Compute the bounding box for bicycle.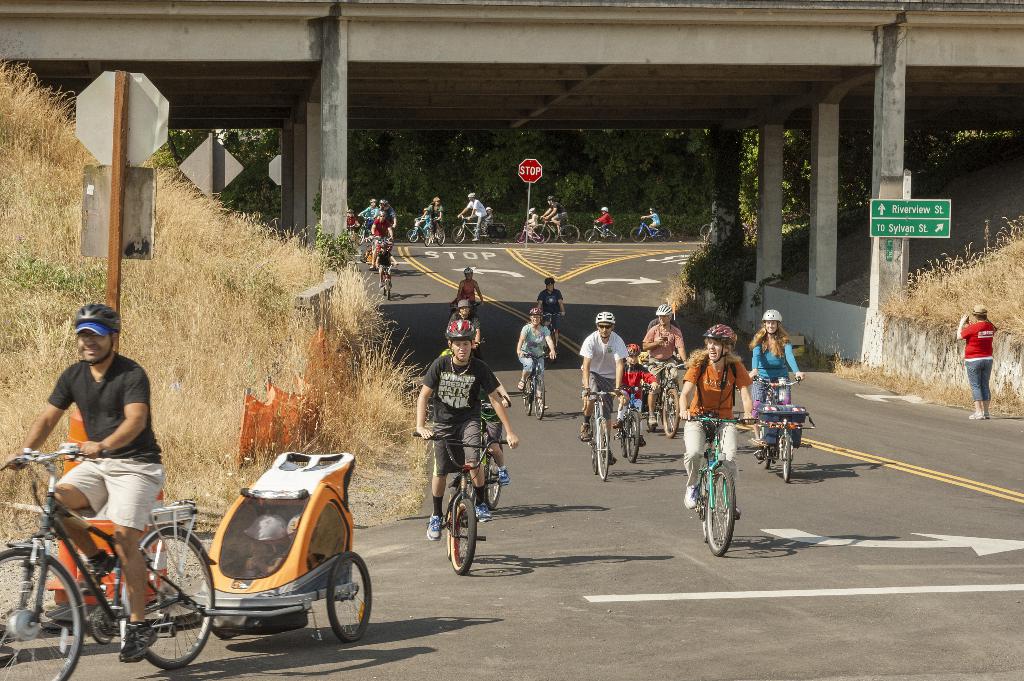
box(630, 217, 671, 242).
